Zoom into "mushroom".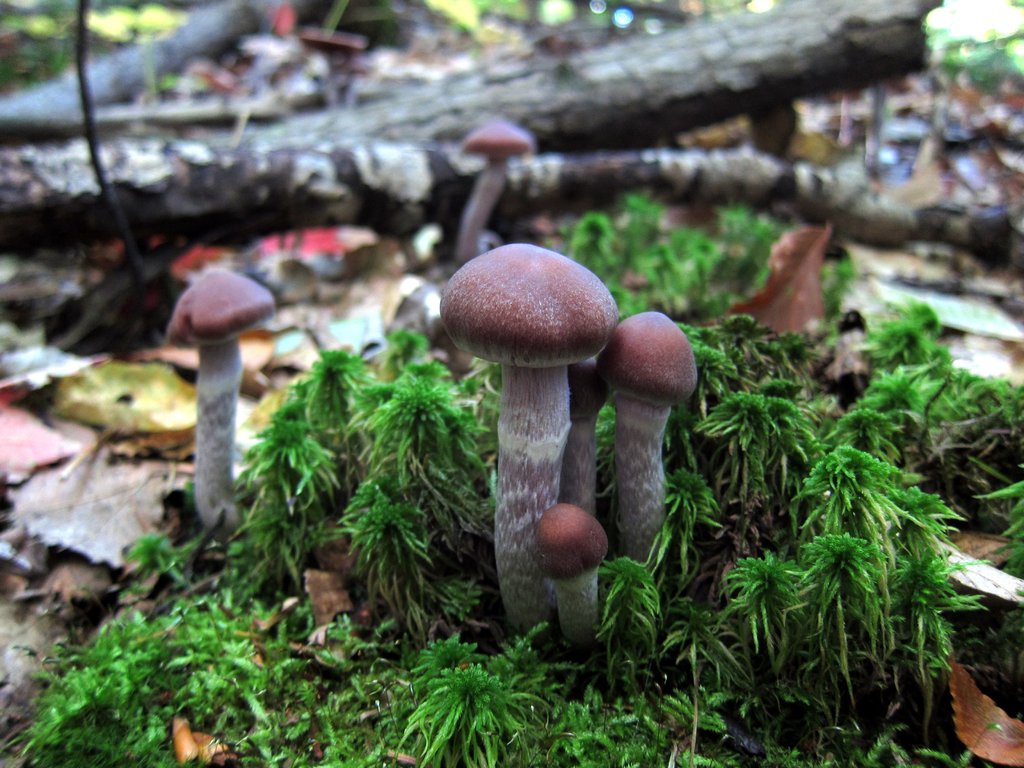
Zoom target: bbox(454, 120, 534, 264).
